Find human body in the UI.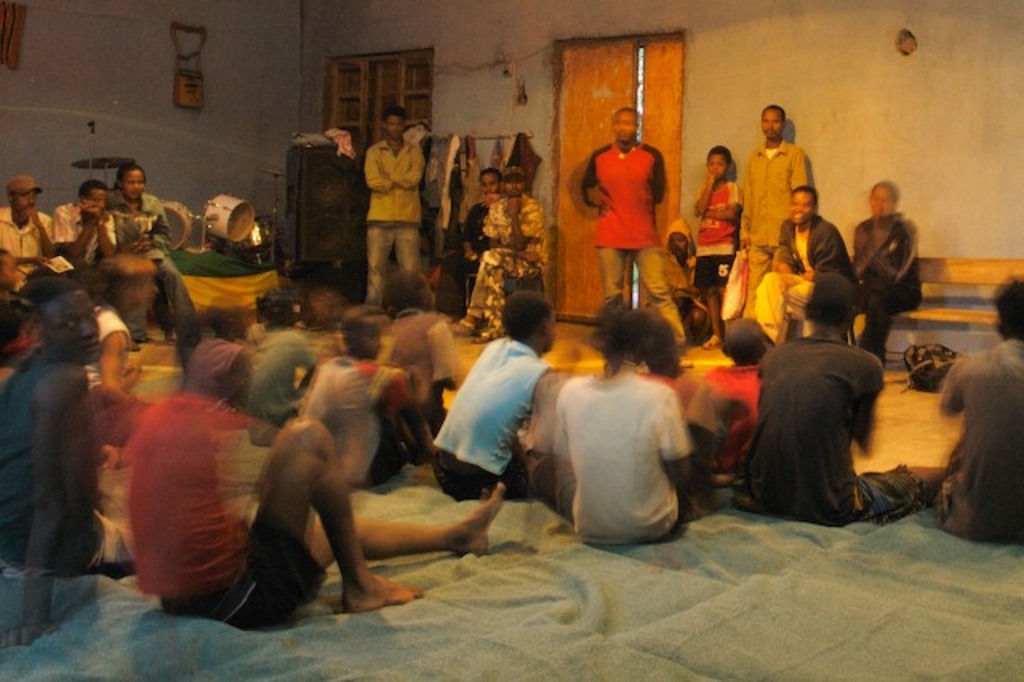
UI element at rect(933, 274, 1022, 540).
